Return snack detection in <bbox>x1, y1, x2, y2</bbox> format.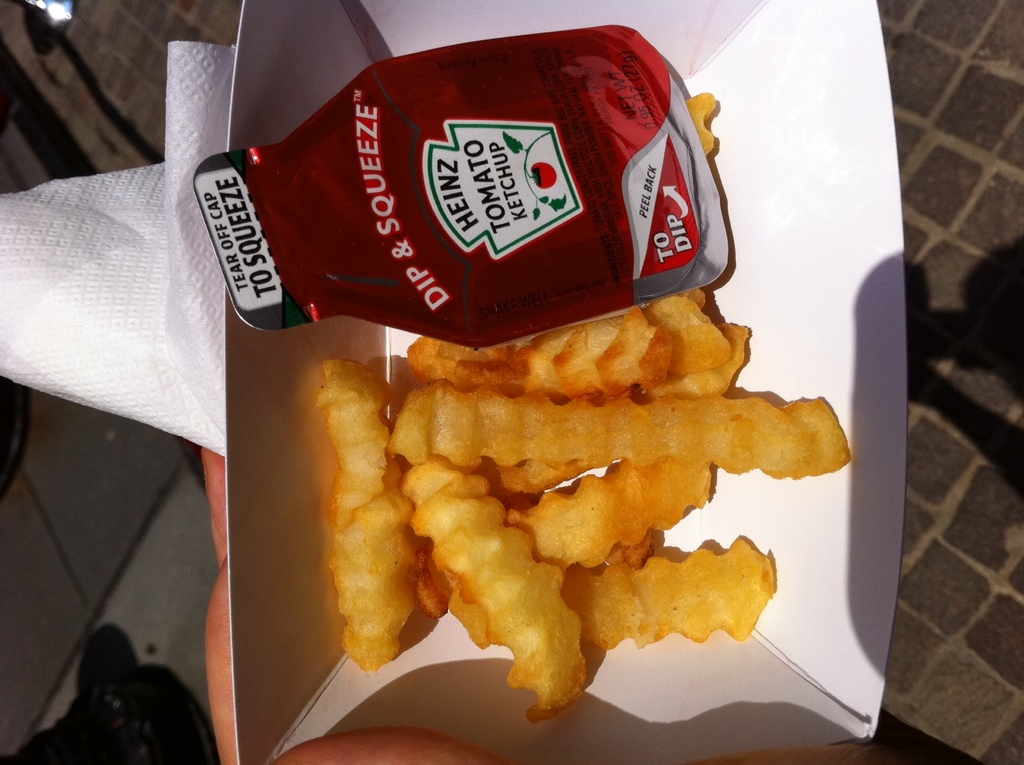
<bbox>353, 326, 863, 718</bbox>.
